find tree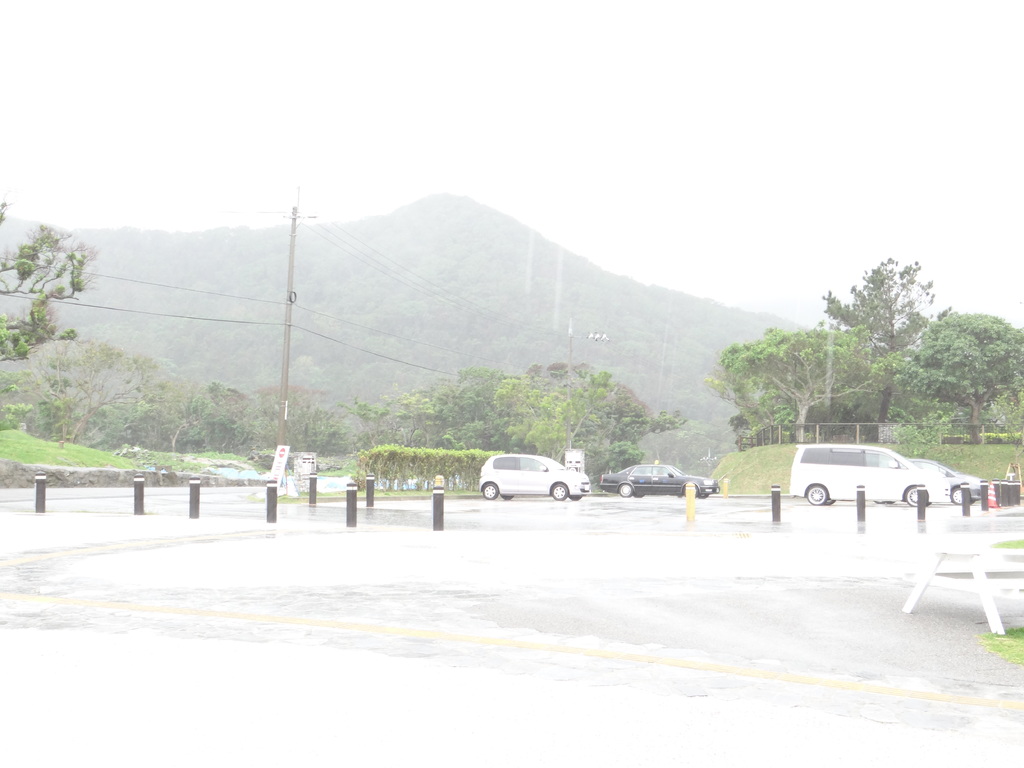
detection(714, 312, 890, 456)
